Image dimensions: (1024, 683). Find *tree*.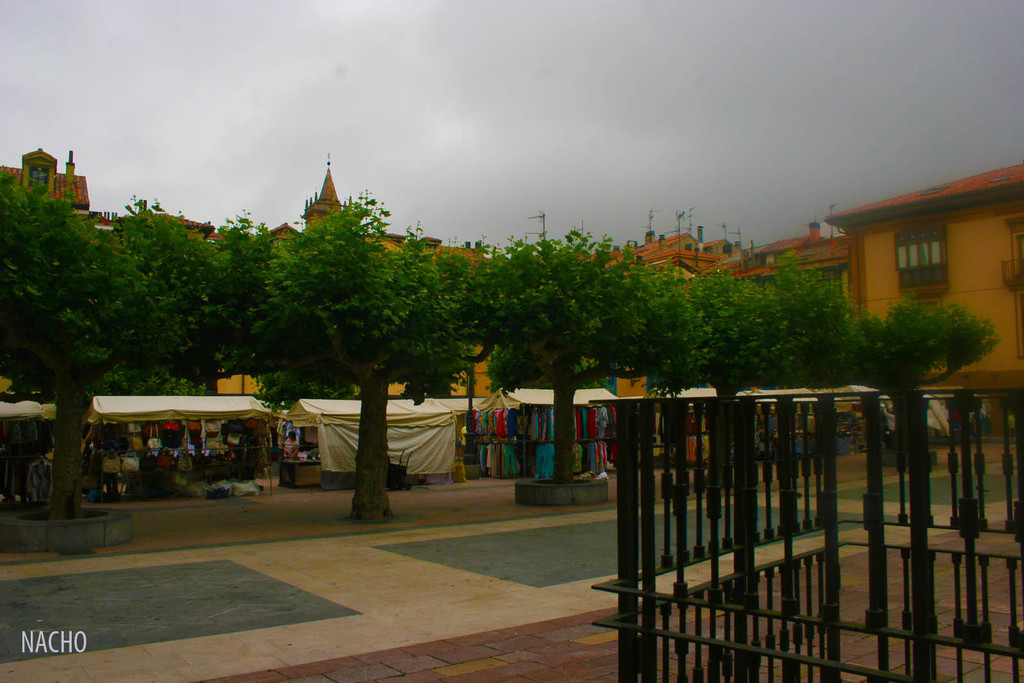
box(72, 207, 220, 407).
